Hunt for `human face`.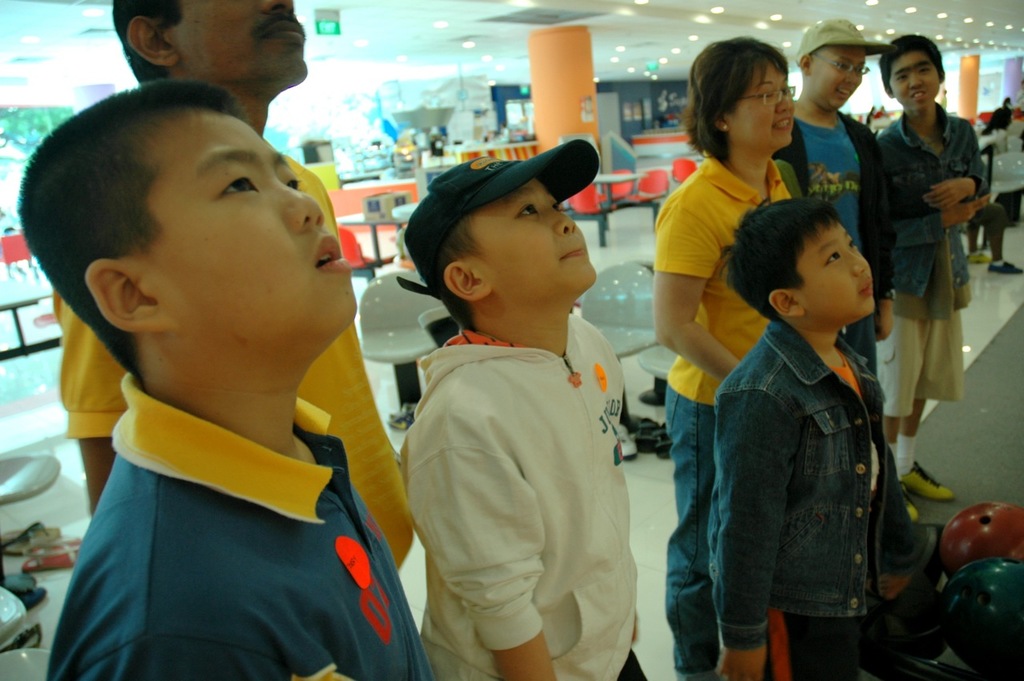
Hunted down at [x1=817, y1=50, x2=867, y2=107].
